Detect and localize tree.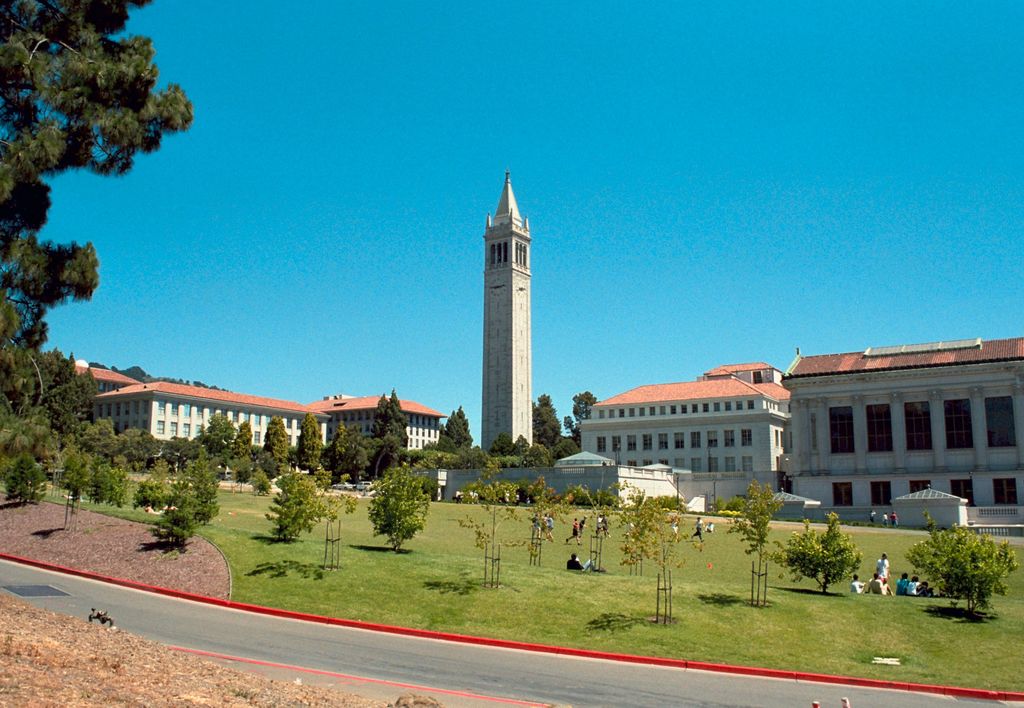
Localized at <region>721, 482, 785, 611</region>.
